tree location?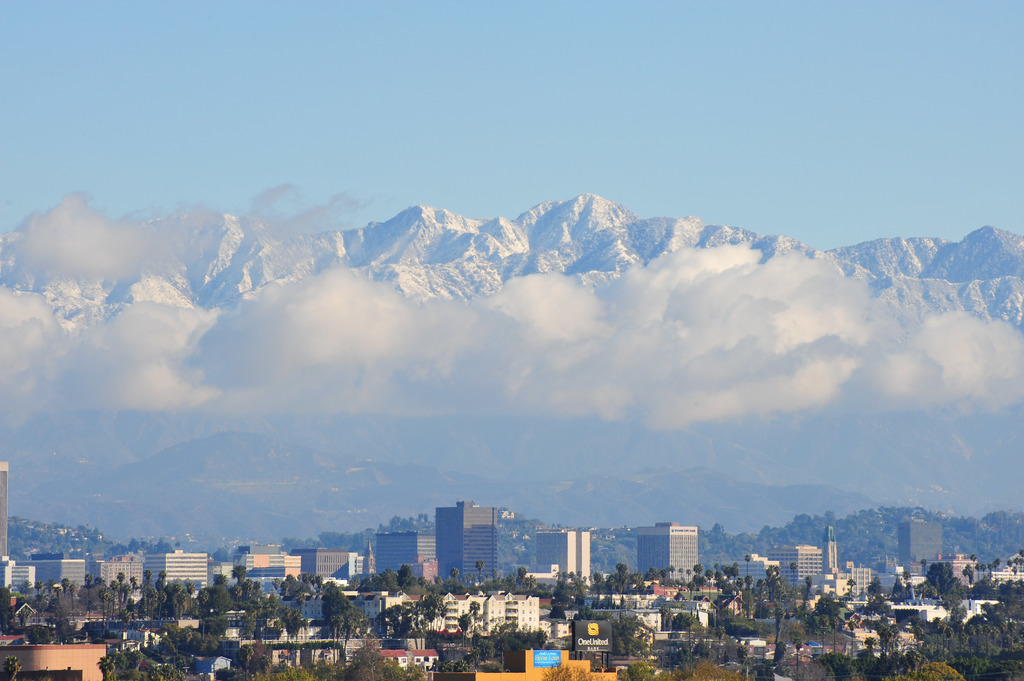
<bbox>921, 578, 1023, 678</bbox>
